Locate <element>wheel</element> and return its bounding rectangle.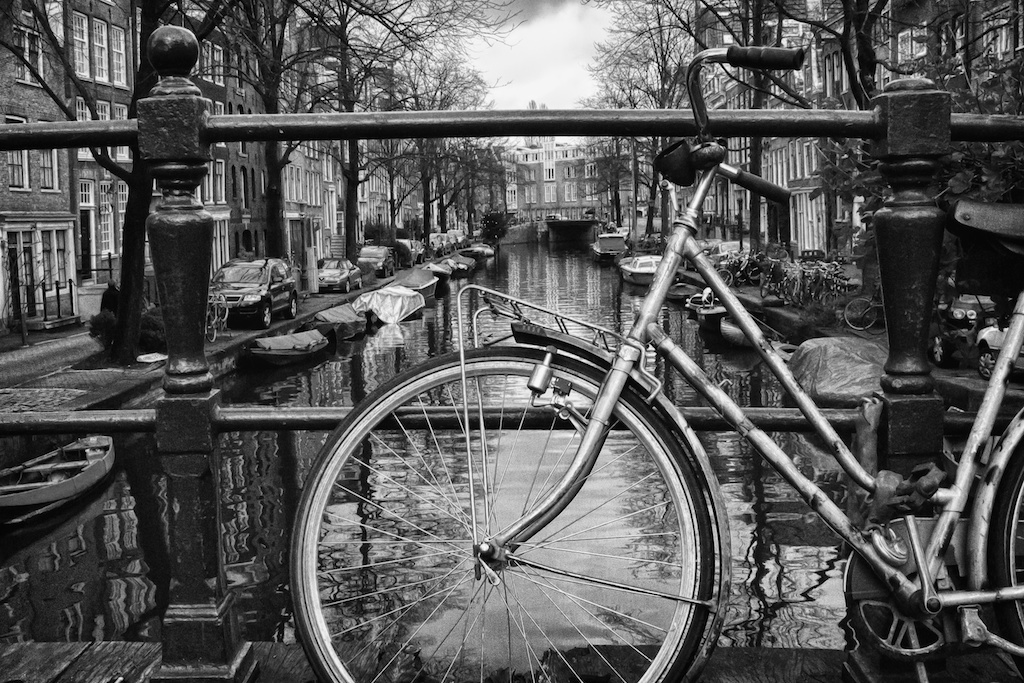
rect(343, 280, 349, 293).
